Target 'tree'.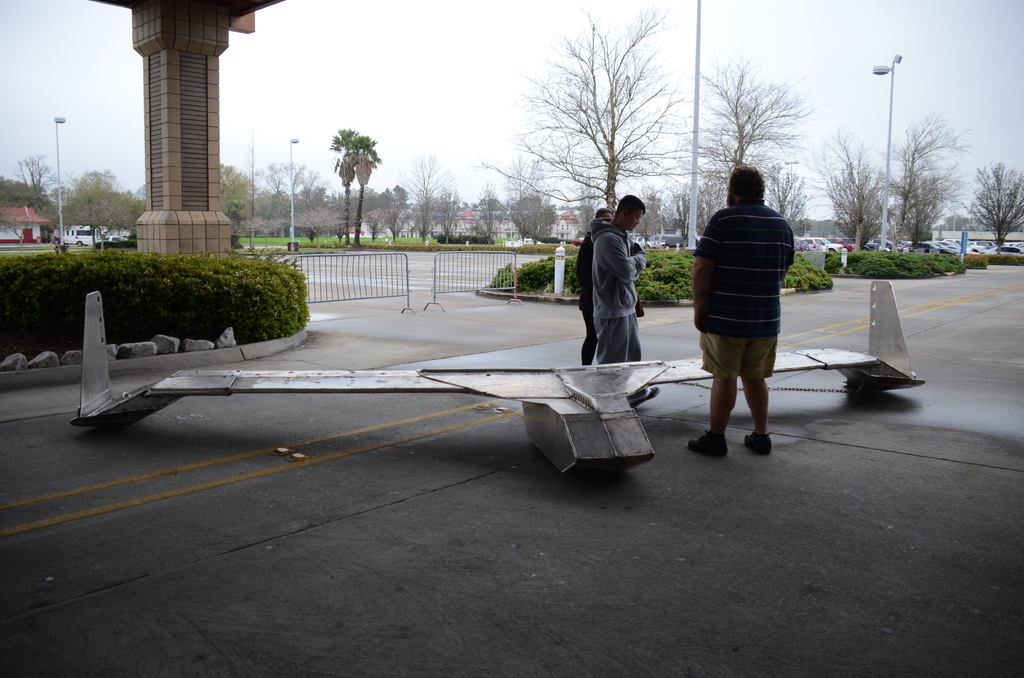
Target region: <box>328,123,359,210</box>.
